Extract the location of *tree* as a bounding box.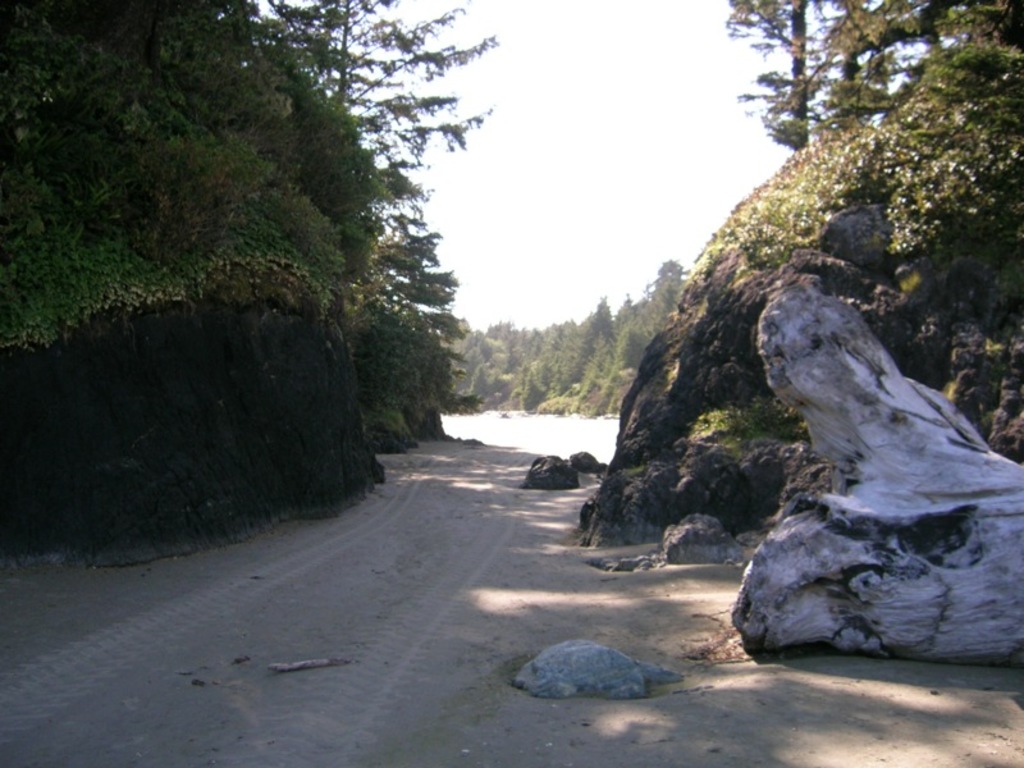
{"x1": 721, "y1": 0, "x2": 838, "y2": 148}.
